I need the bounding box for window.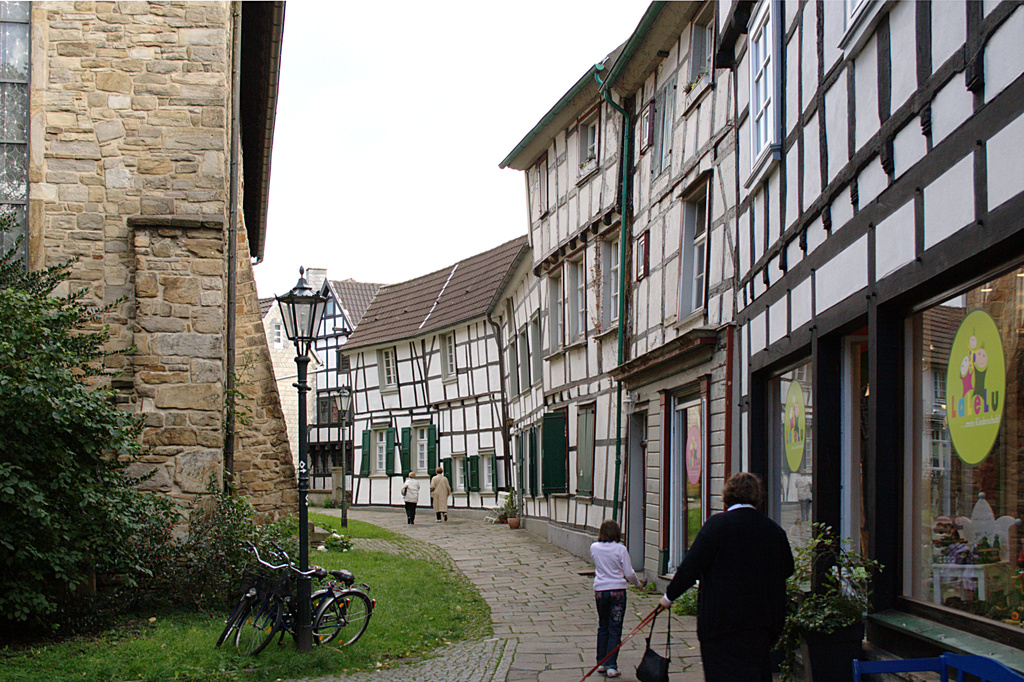
Here it is: region(746, 0, 778, 184).
